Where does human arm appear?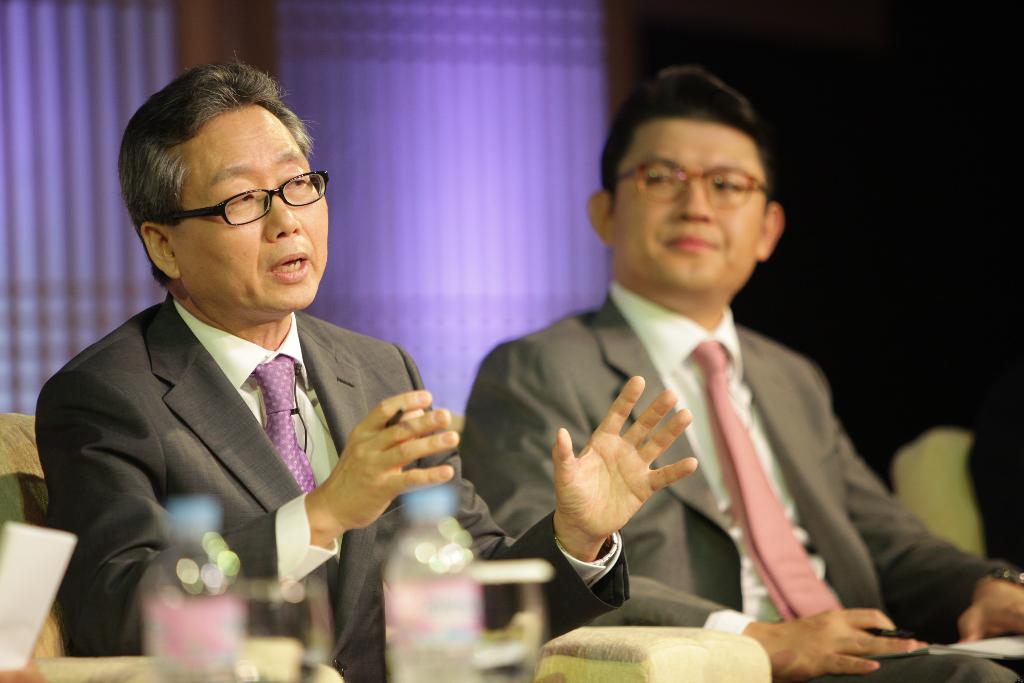
Appears at (834, 422, 1023, 650).
